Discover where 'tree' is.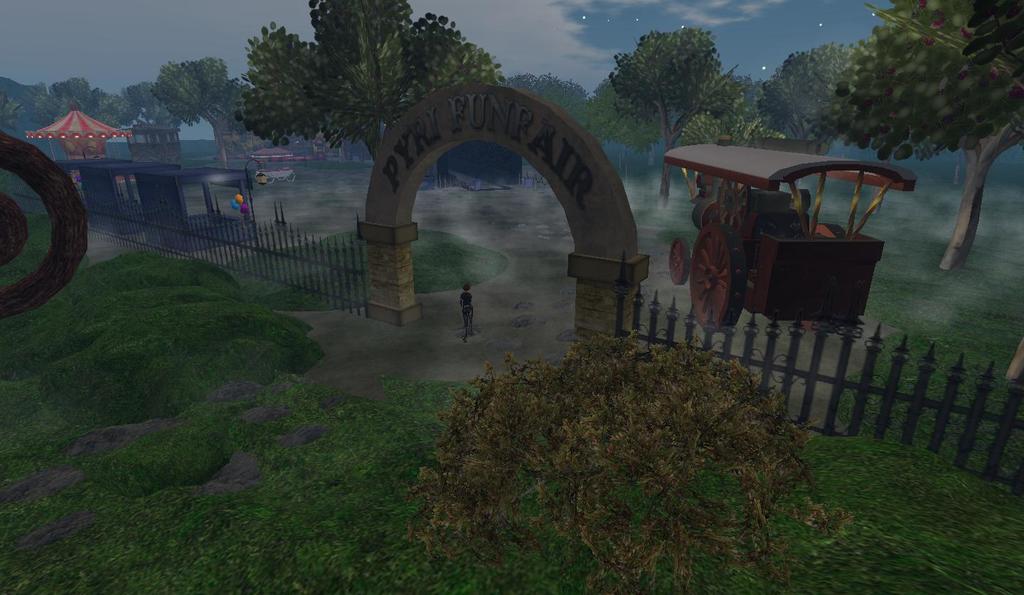
Discovered at region(36, 52, 248, 161).
